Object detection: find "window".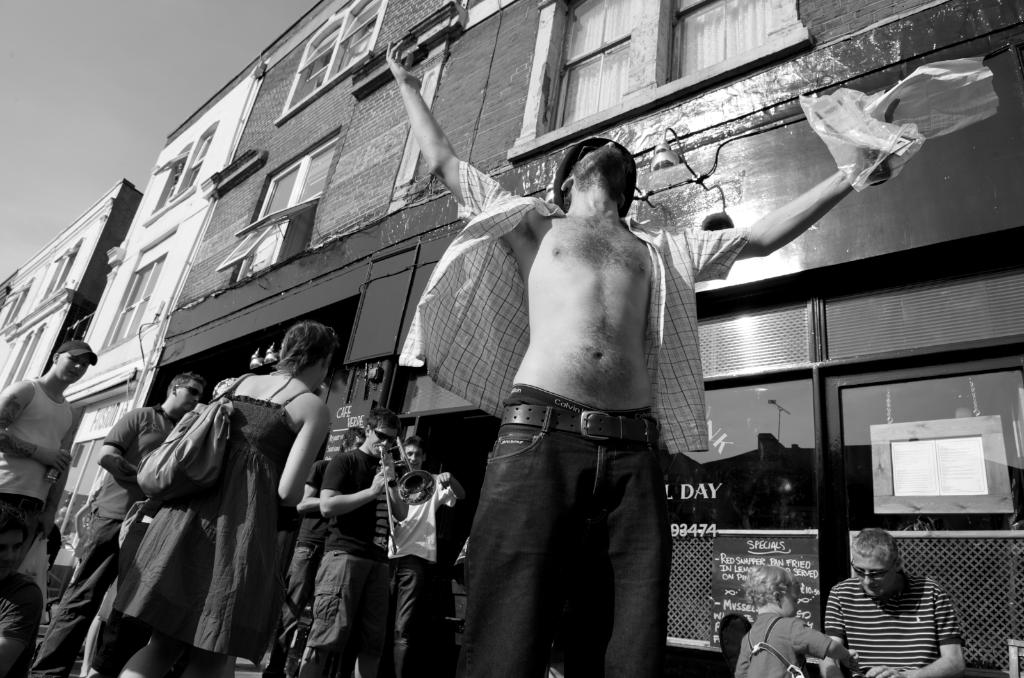
{"x1": 271, "y1": 0, "x2": 388, "y2": 126}.
